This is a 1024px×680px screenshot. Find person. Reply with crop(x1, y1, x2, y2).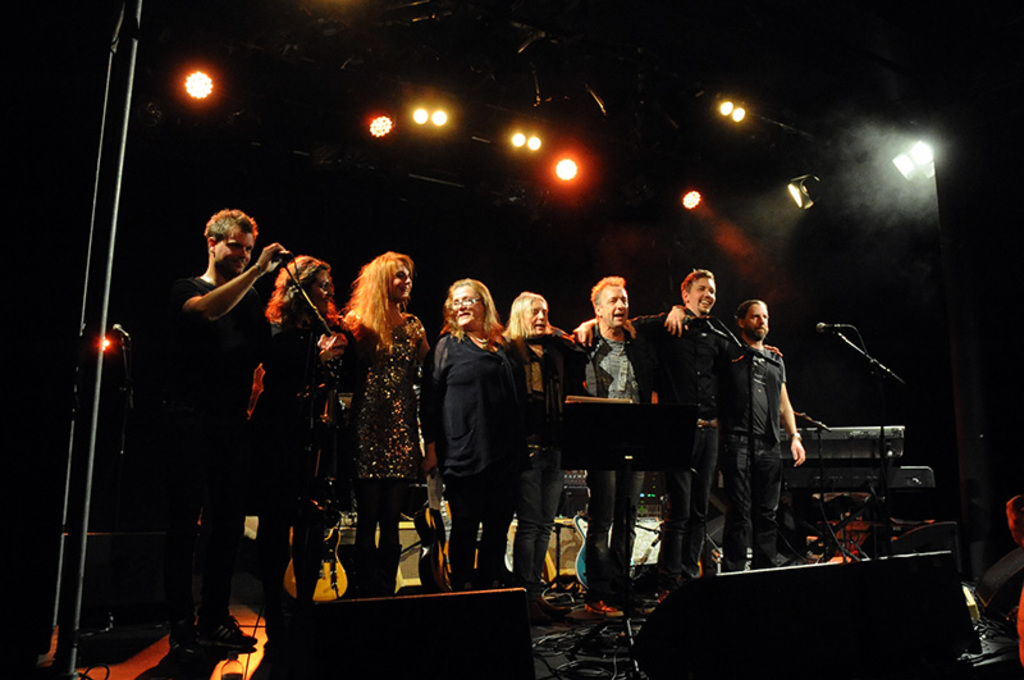
crop(573, 275, 666, 589).
